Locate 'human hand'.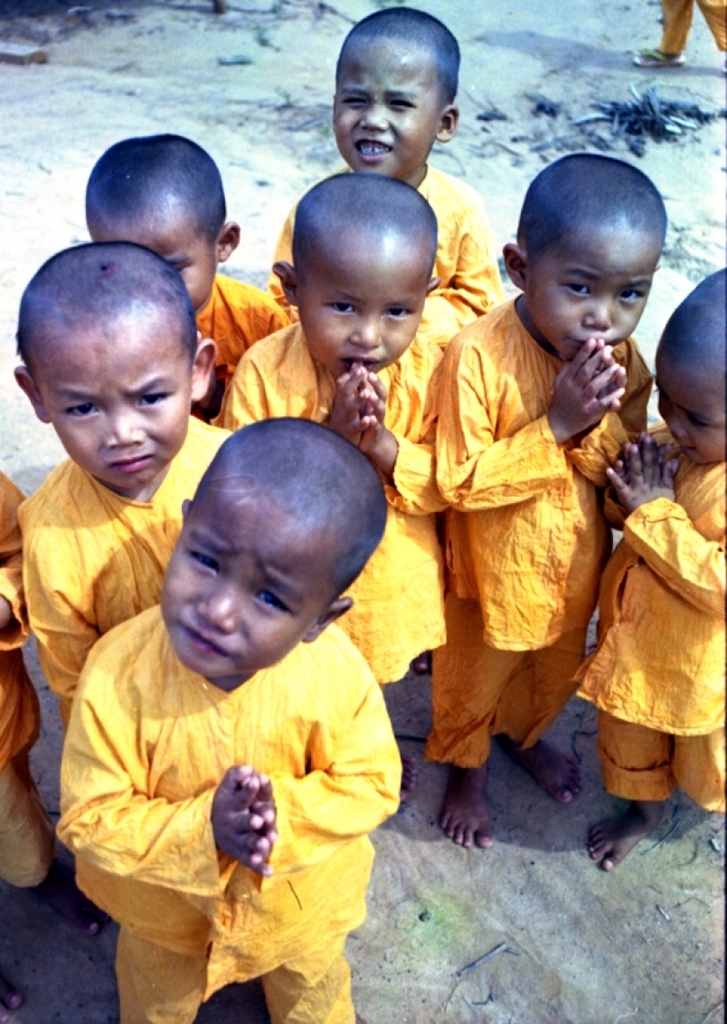
Bounding box: l=590, t=336, r=629, b=416.
